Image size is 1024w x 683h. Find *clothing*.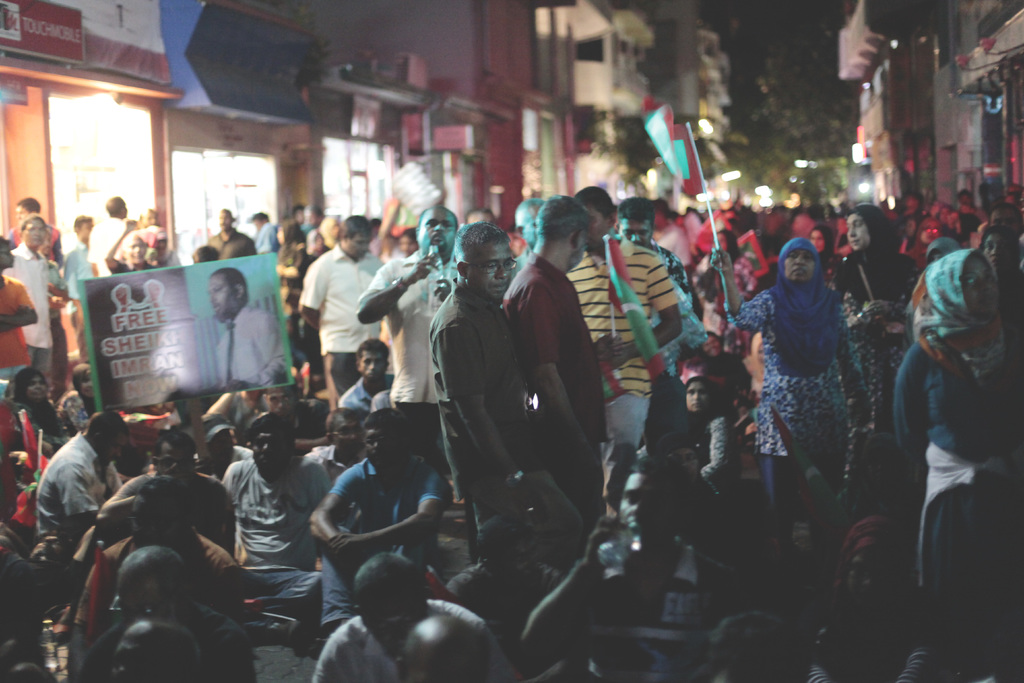
x1=700 y1=416 x2=740 y2=502.
